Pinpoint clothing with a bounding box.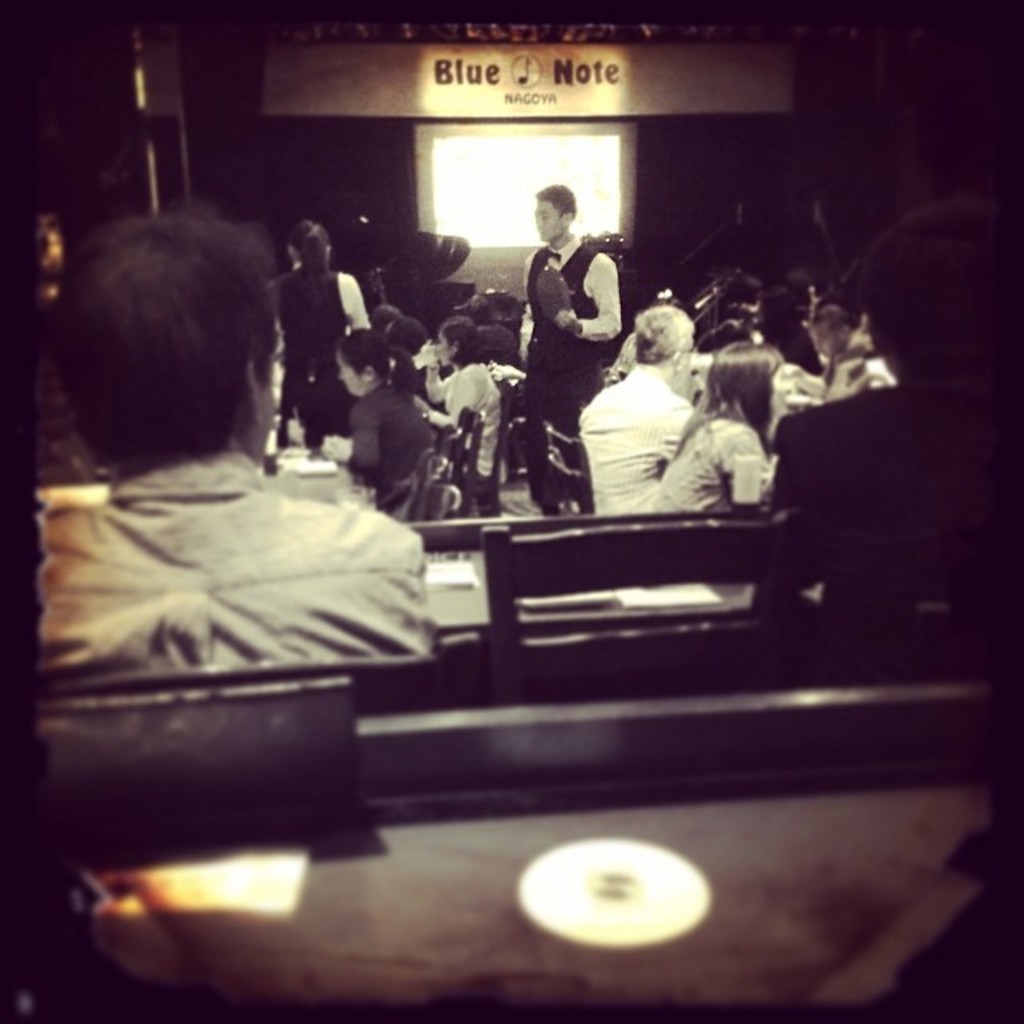
x1=342, y1=378, x2=435, y2=478.
